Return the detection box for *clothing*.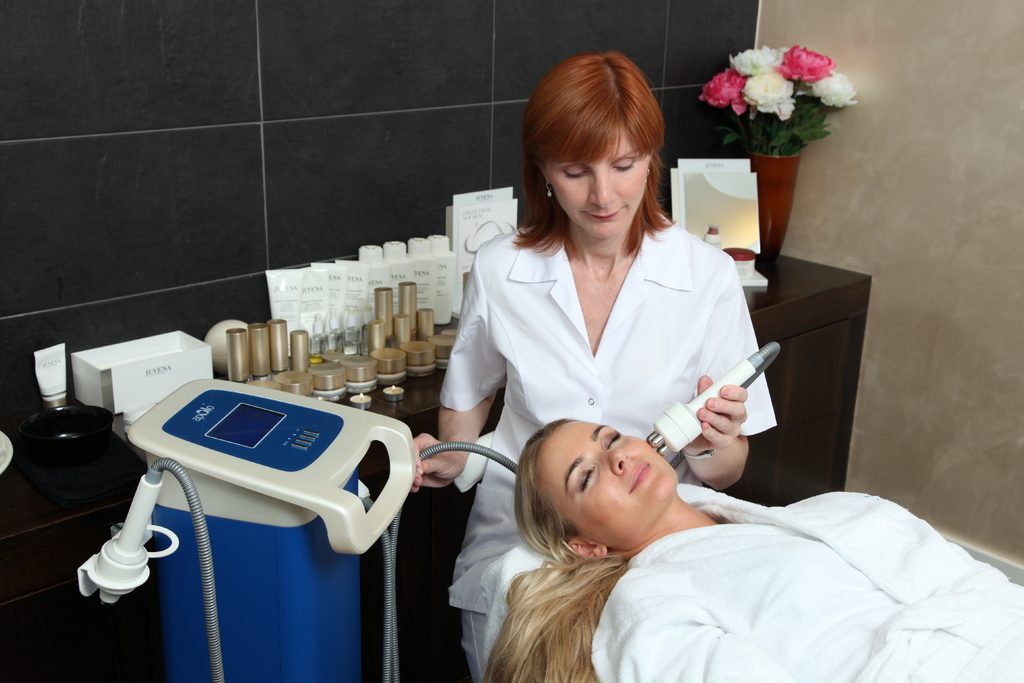
box(450, 244, 835, 607).
